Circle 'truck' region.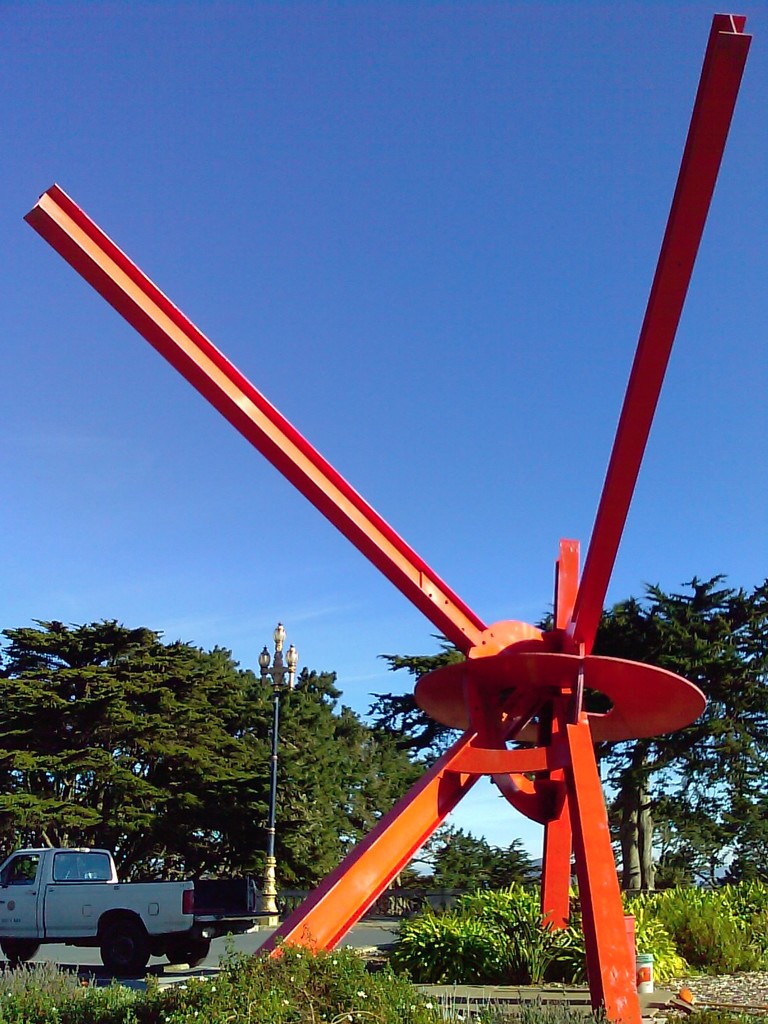
Region: box=[0, 847, 275, 996].
